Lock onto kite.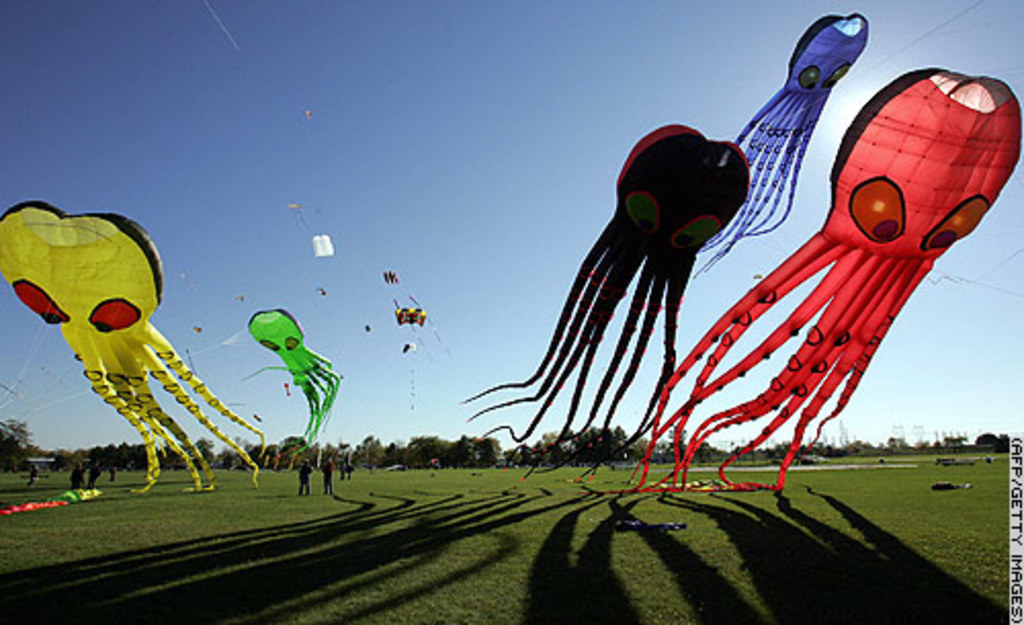
Locked: x1=0 y1=201 x2=268 y2=484.
